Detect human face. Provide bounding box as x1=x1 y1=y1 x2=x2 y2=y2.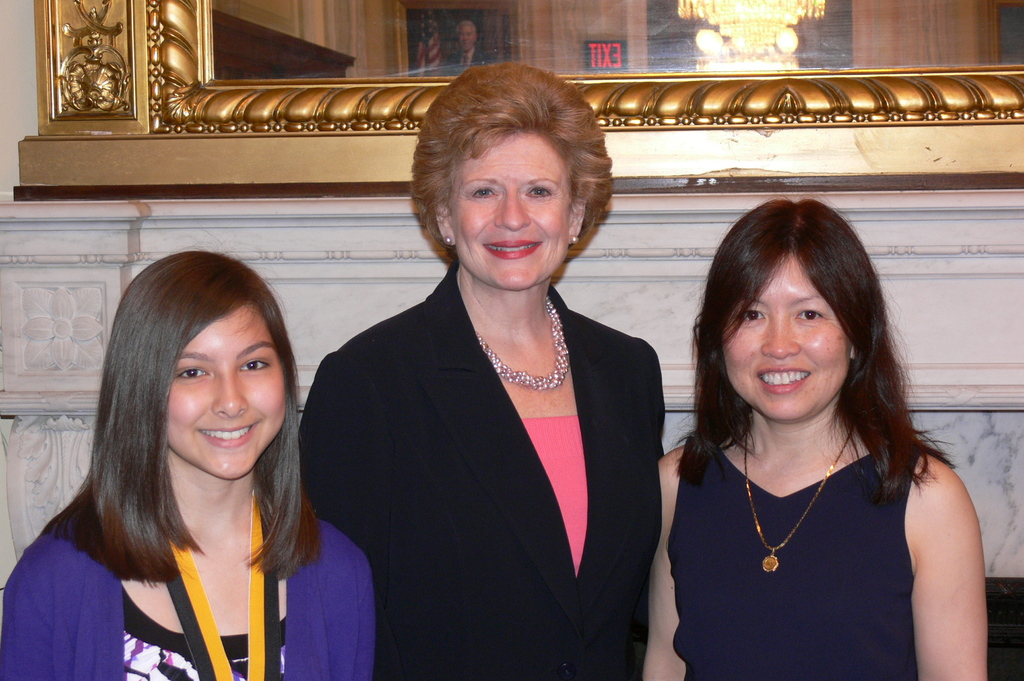
x1=724 y1=258 x2=843 y2=419.
